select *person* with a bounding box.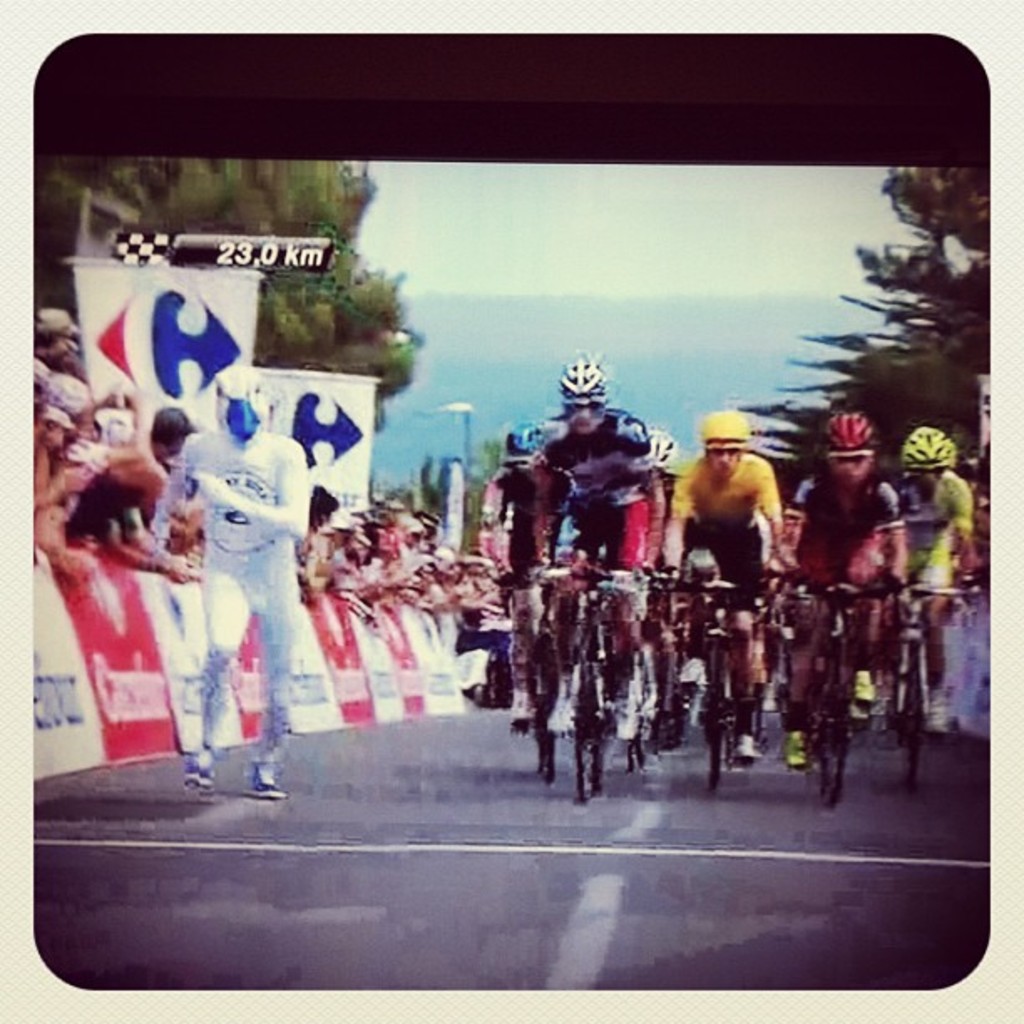
region(547, 350, 664, 746).
